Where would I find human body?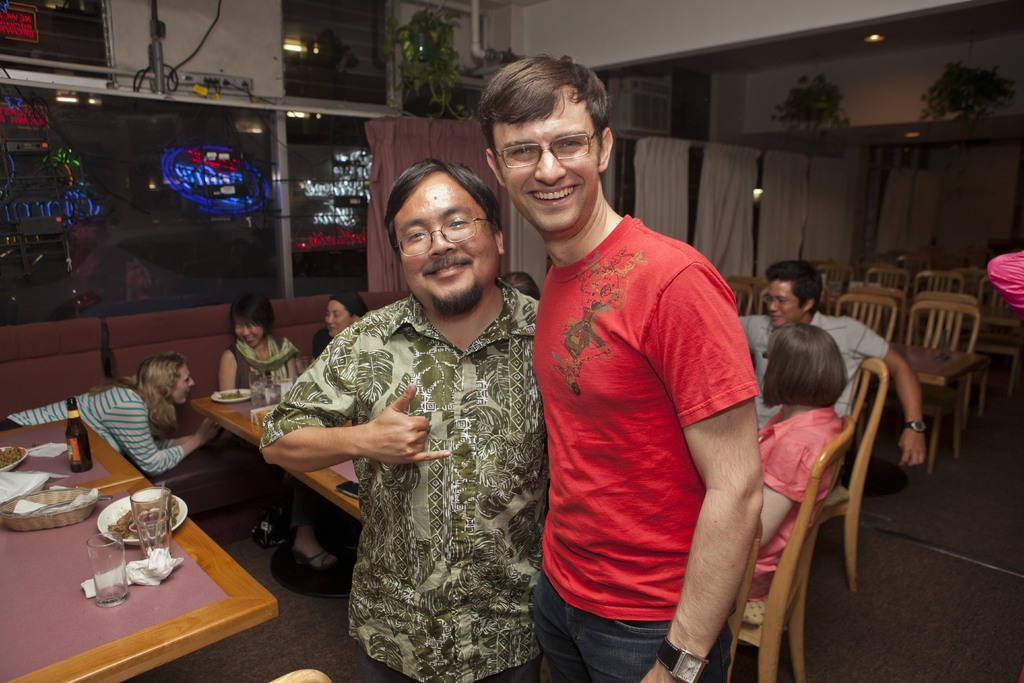
At 488,75,783,682.
